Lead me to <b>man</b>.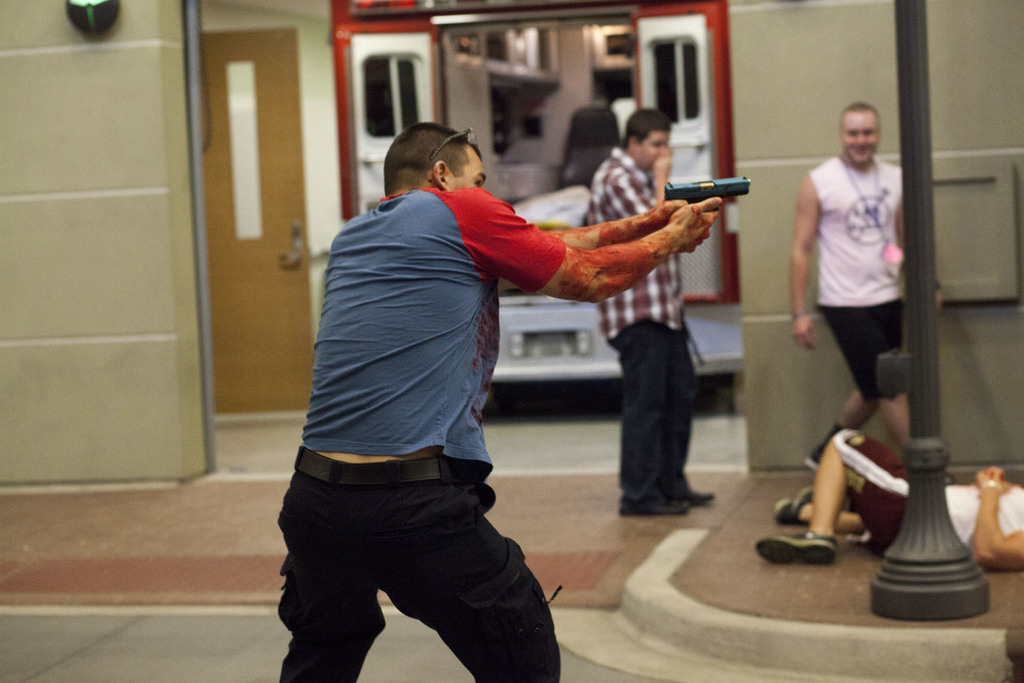
Lead to 266 115 729 682.
